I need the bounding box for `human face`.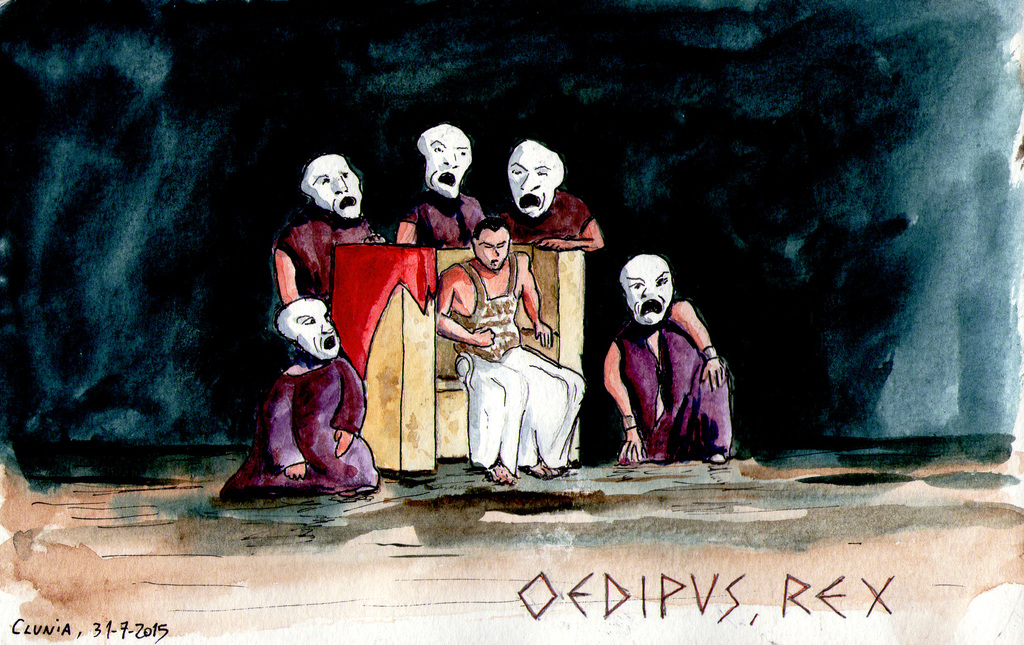
Here it is: [420,127,474,200].
